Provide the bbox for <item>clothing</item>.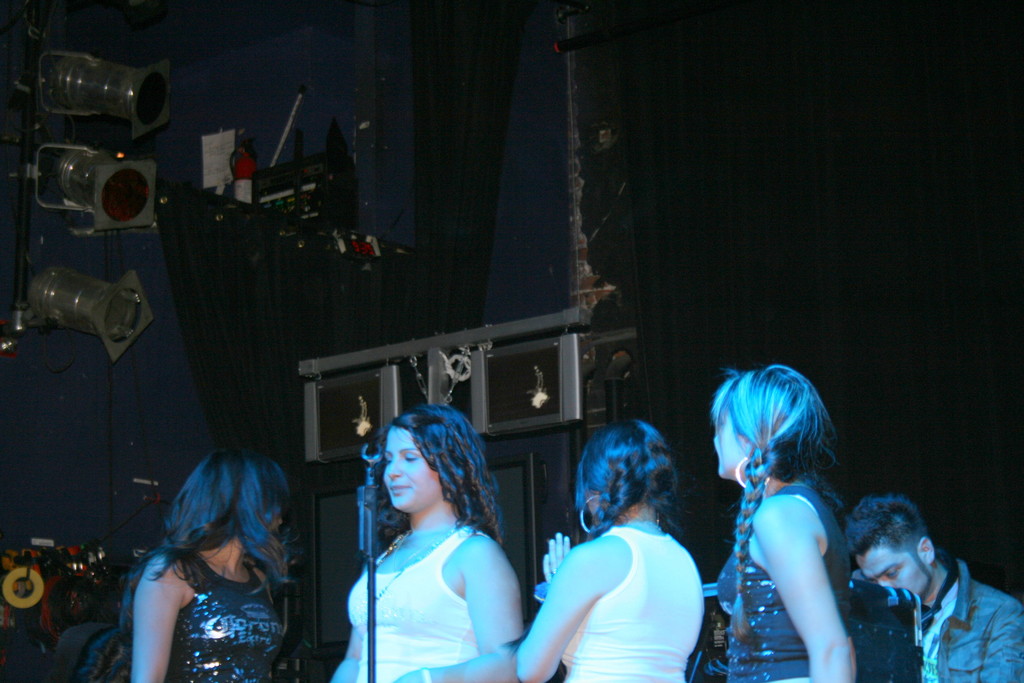
[164,553,318,682].
